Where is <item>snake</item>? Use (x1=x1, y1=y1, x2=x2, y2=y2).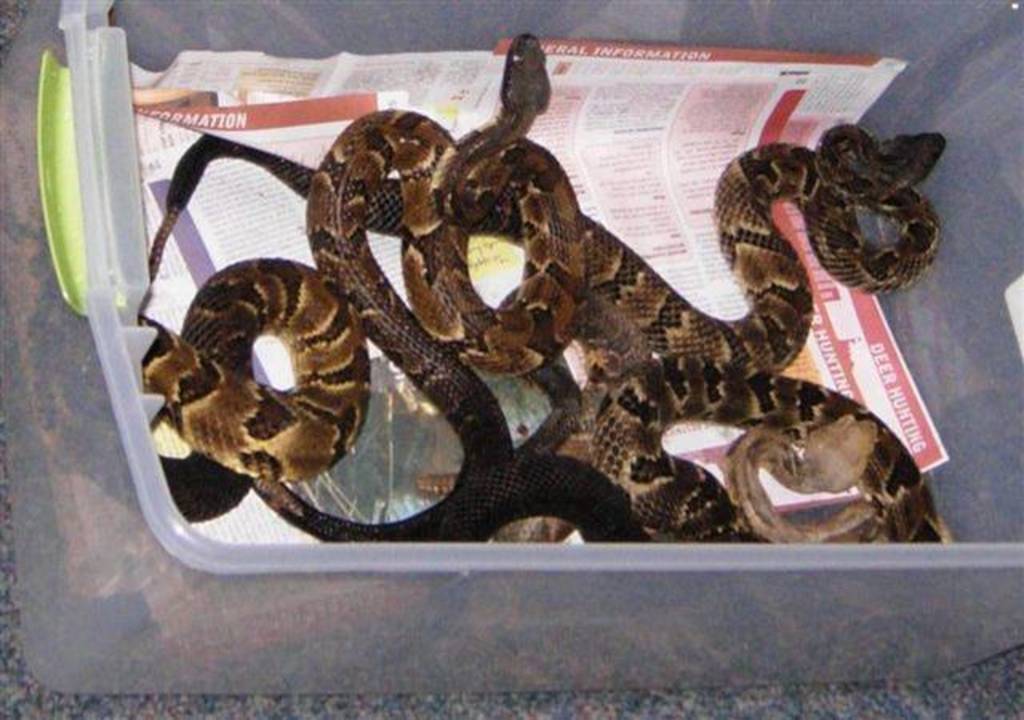
(x1=499, y1=374, x2=939, y2=541).
